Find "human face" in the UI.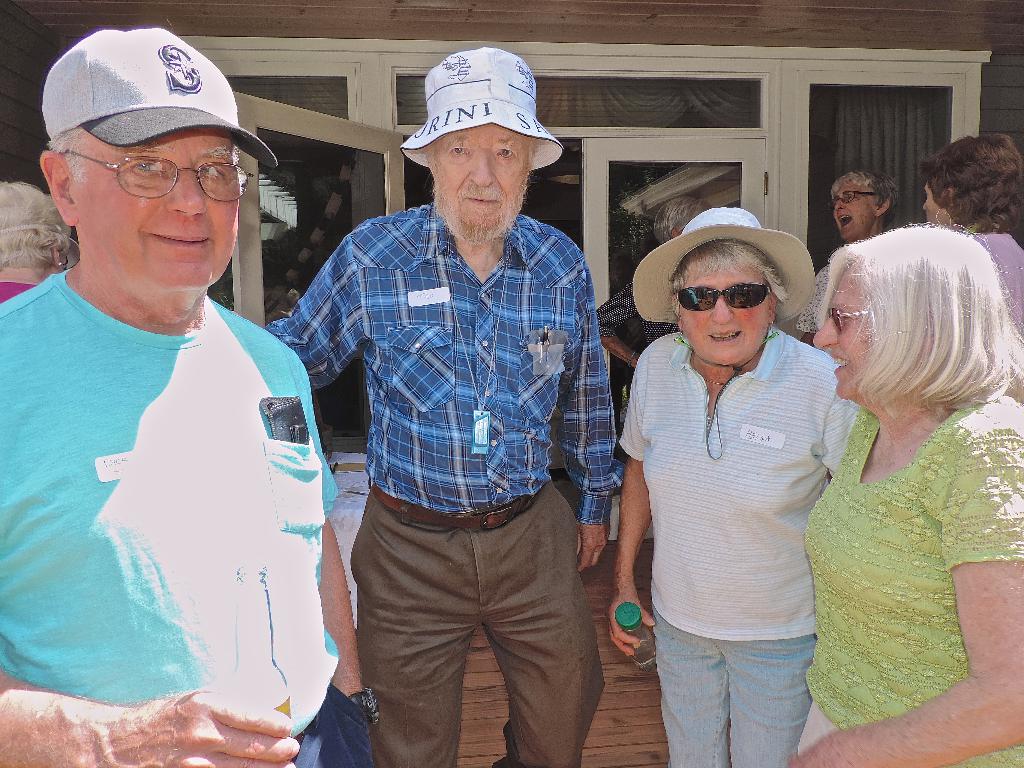
UI element at [left=835, top=183, right=873, bottom=241].
